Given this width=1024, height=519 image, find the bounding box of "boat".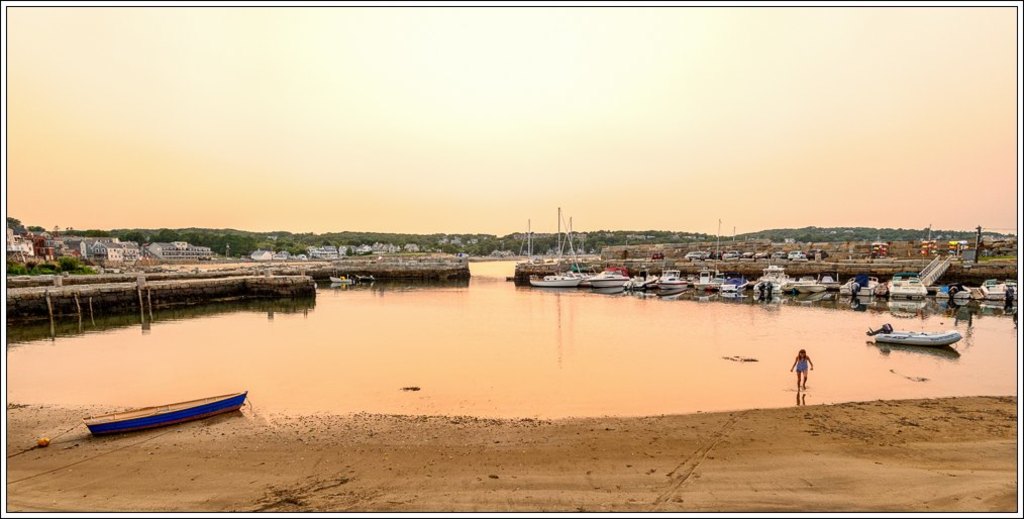
crop(83, 372, 254, 434).
